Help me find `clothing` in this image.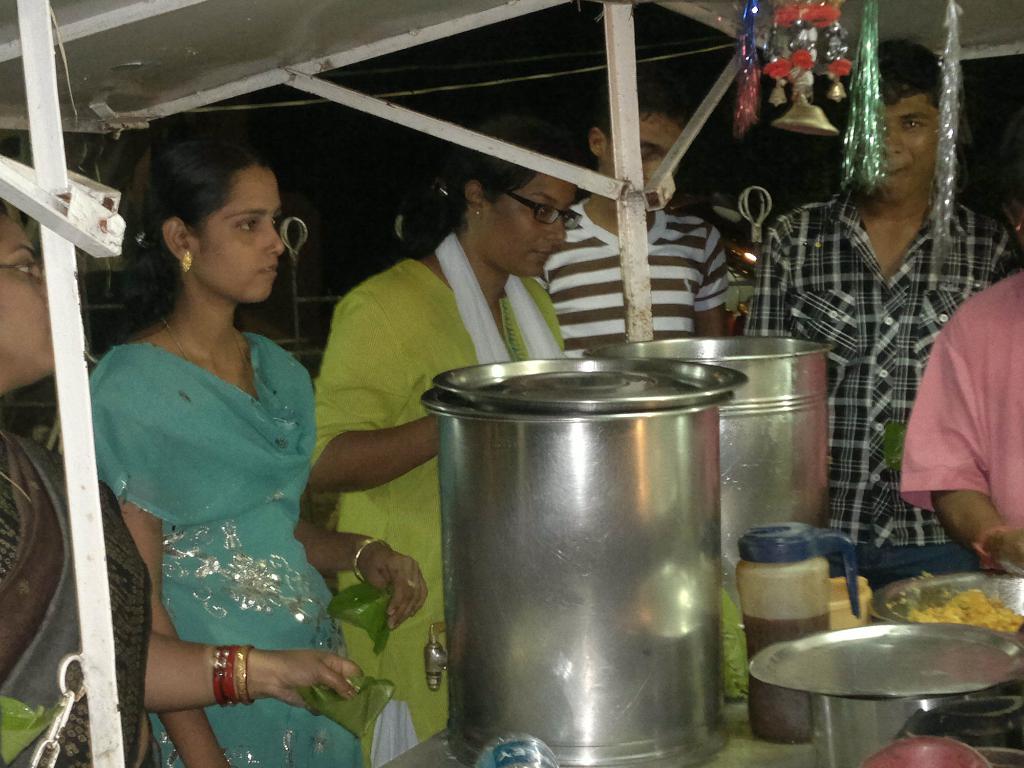
Found it: [left=534, top=202, right=731, bottom=358].
